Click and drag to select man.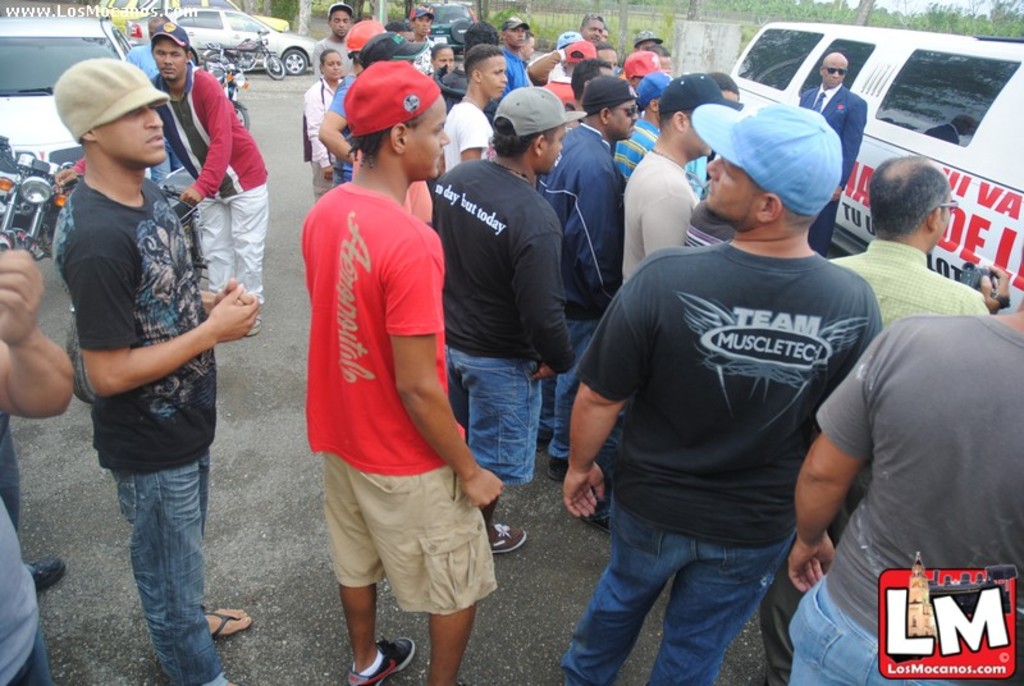
Selection: [left=516, top=33, right=531, bottom=65].
